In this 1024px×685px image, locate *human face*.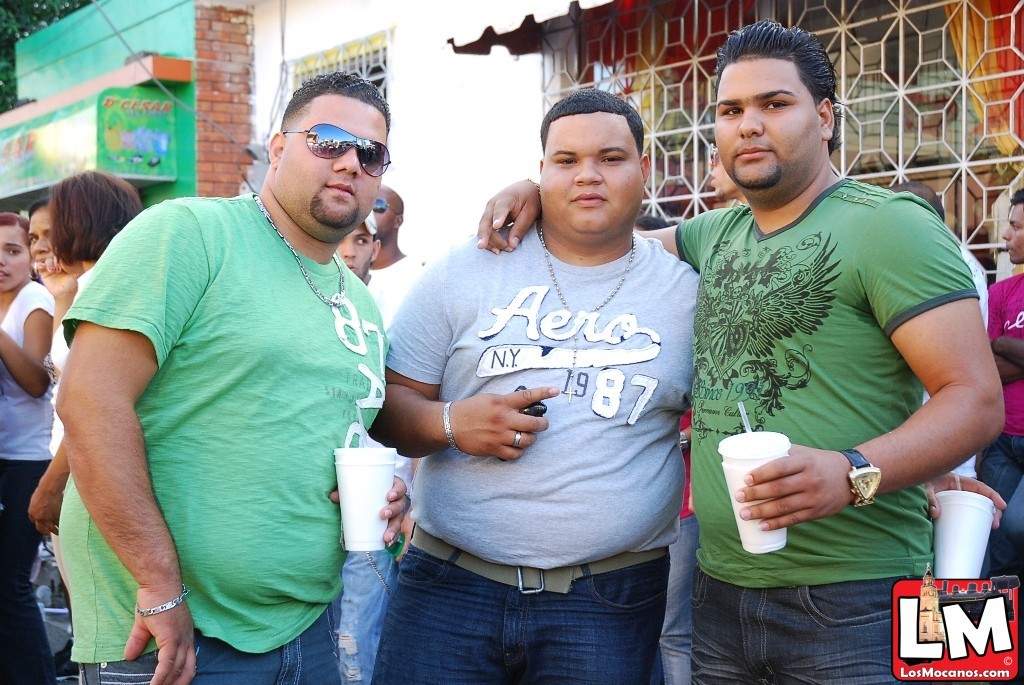
Bounding box: 997, 204, 1023, 263.
